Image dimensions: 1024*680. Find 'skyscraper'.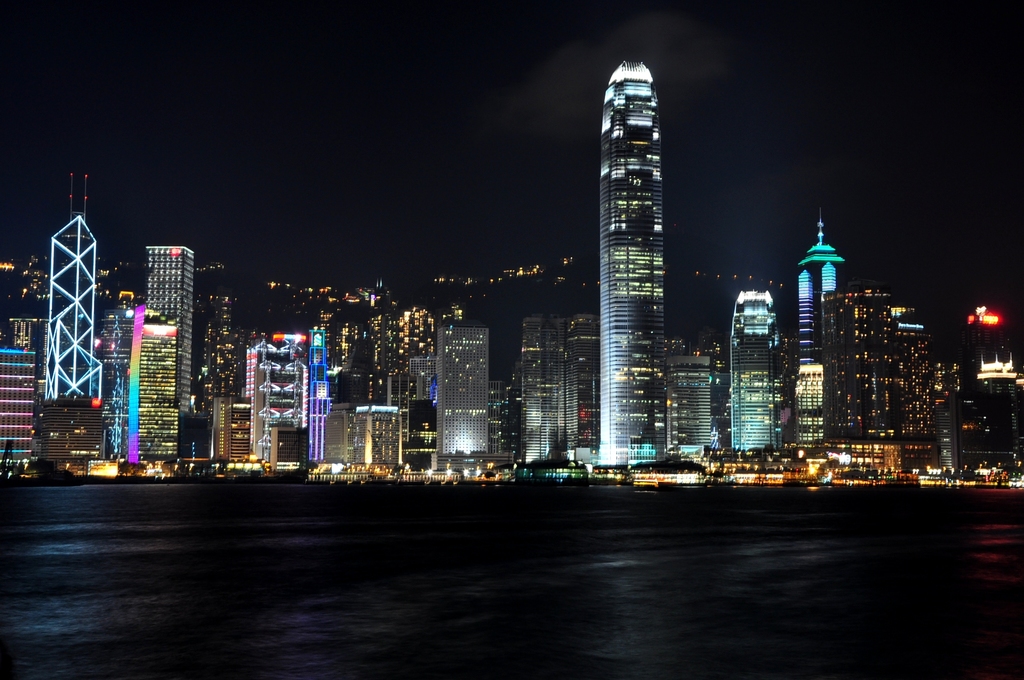
<box>142,243,200,460</box>.
